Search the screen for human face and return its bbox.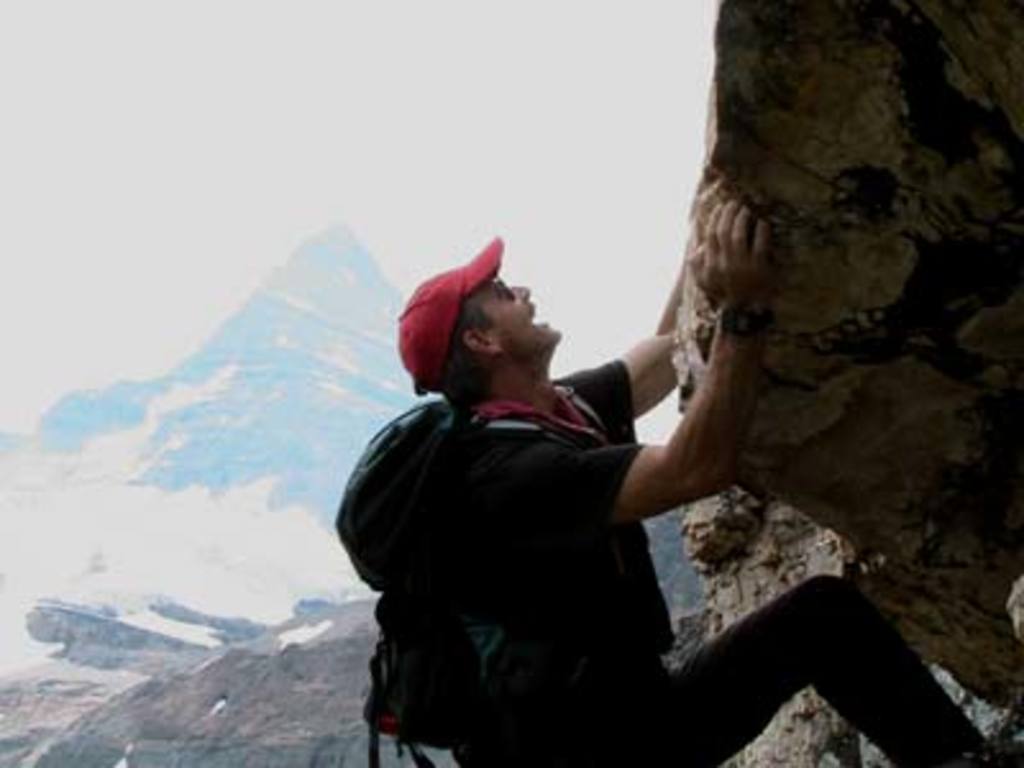
Found: 471/274/563/361.
